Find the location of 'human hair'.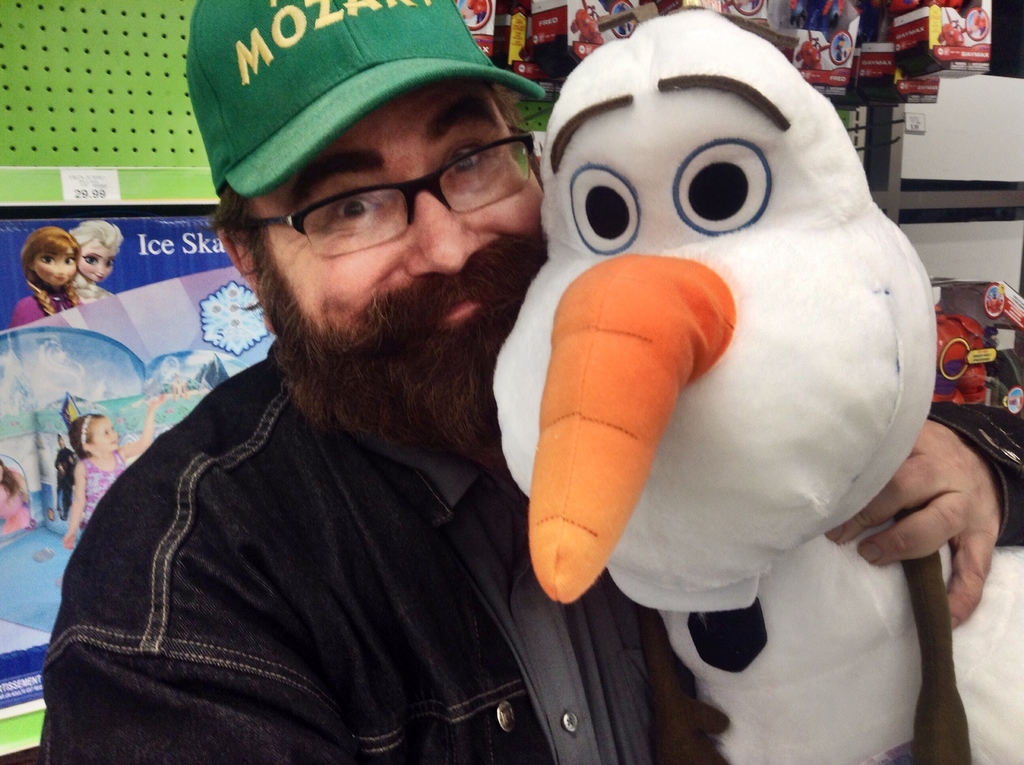
Location: Rect(65, 412, 107, 458).
